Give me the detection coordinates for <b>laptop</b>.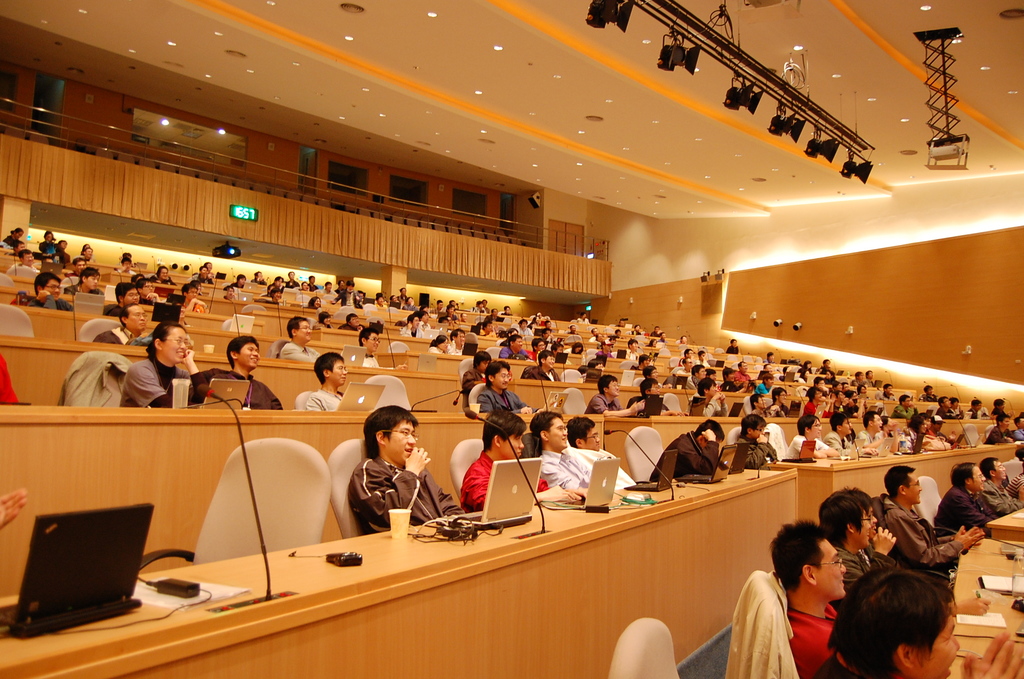
pyautogui.locateOnScreen(102, 283, 116, 302).
